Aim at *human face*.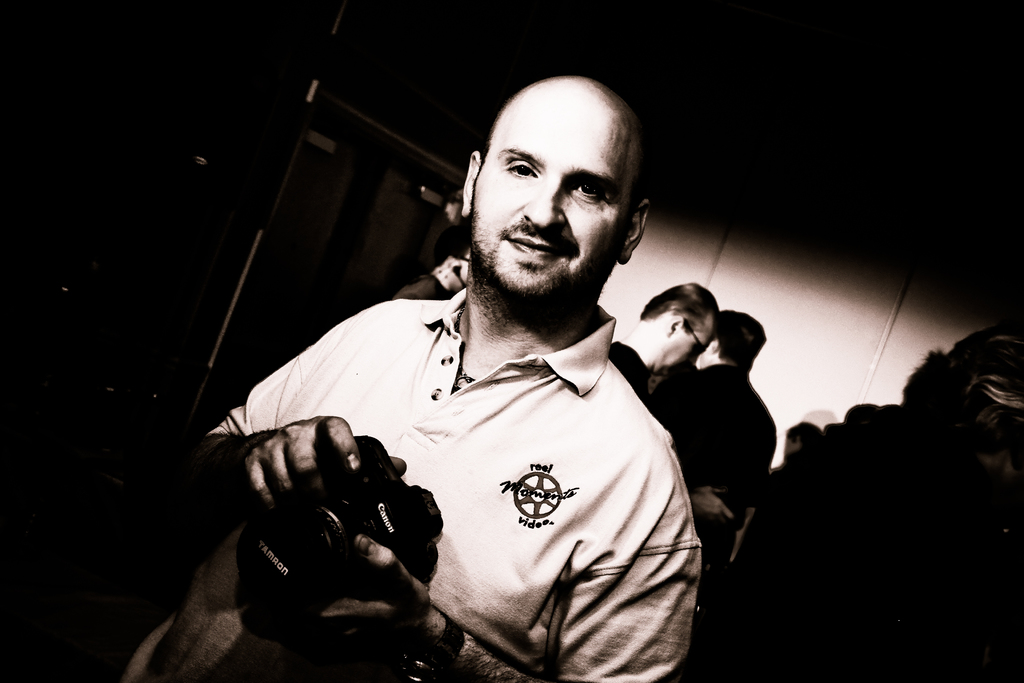
Aimed at {"x1": 657, "y1": 320, "x2": 714, "y2": 378}.
